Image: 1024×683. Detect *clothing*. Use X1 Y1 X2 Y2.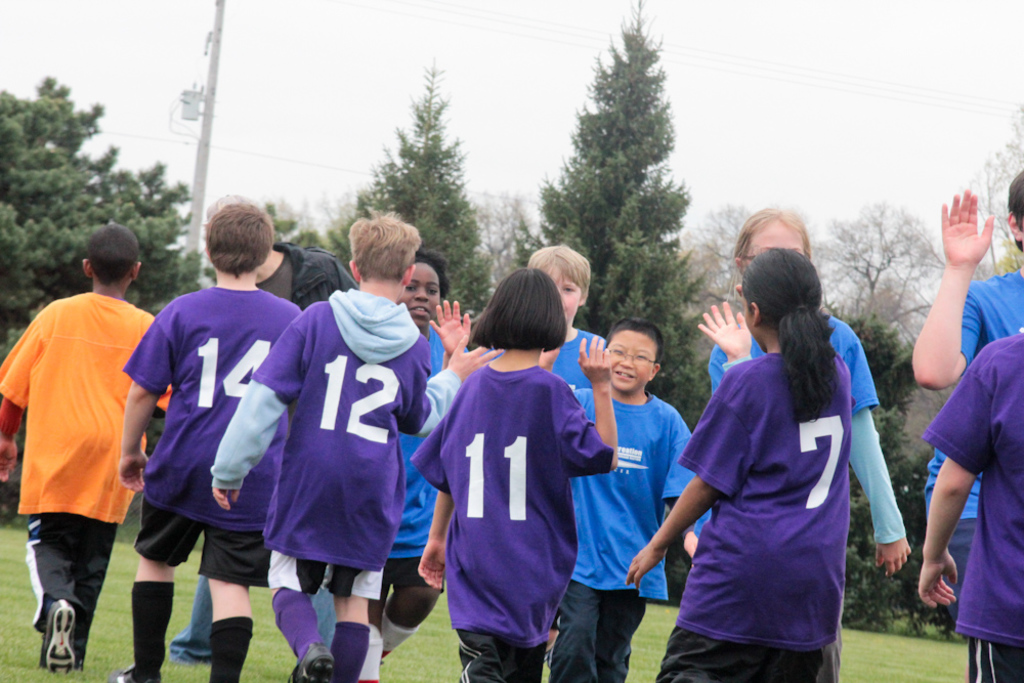
209 615 254 682.
